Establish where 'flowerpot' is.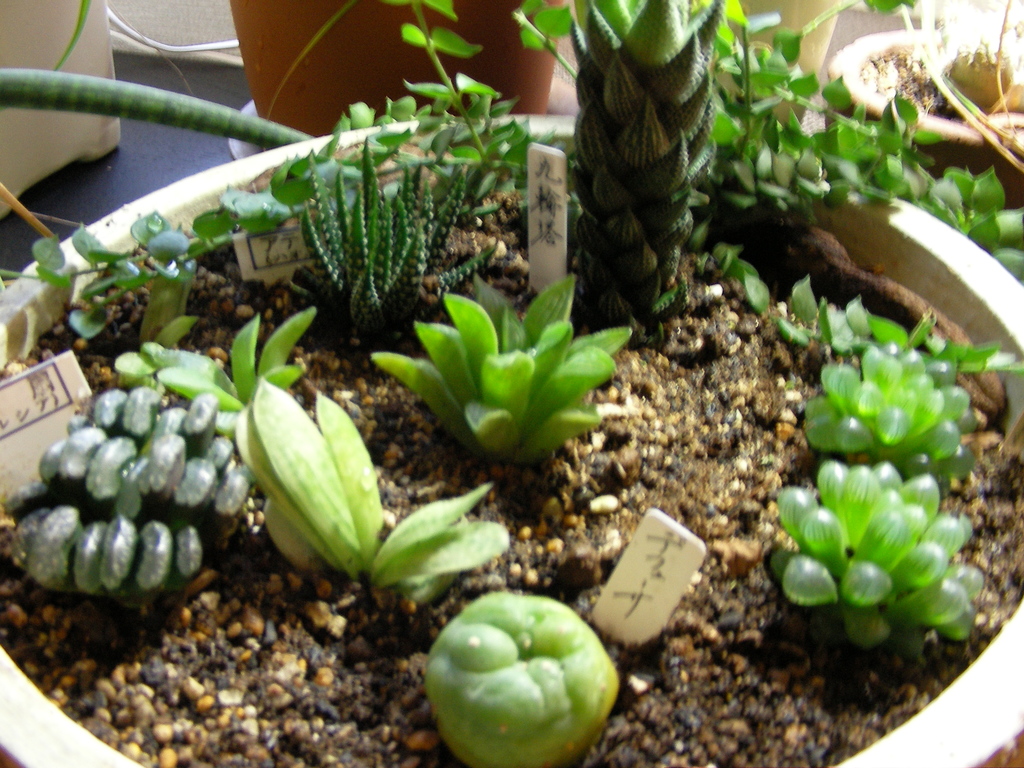
Established at 825, 22, 1023, 207.
